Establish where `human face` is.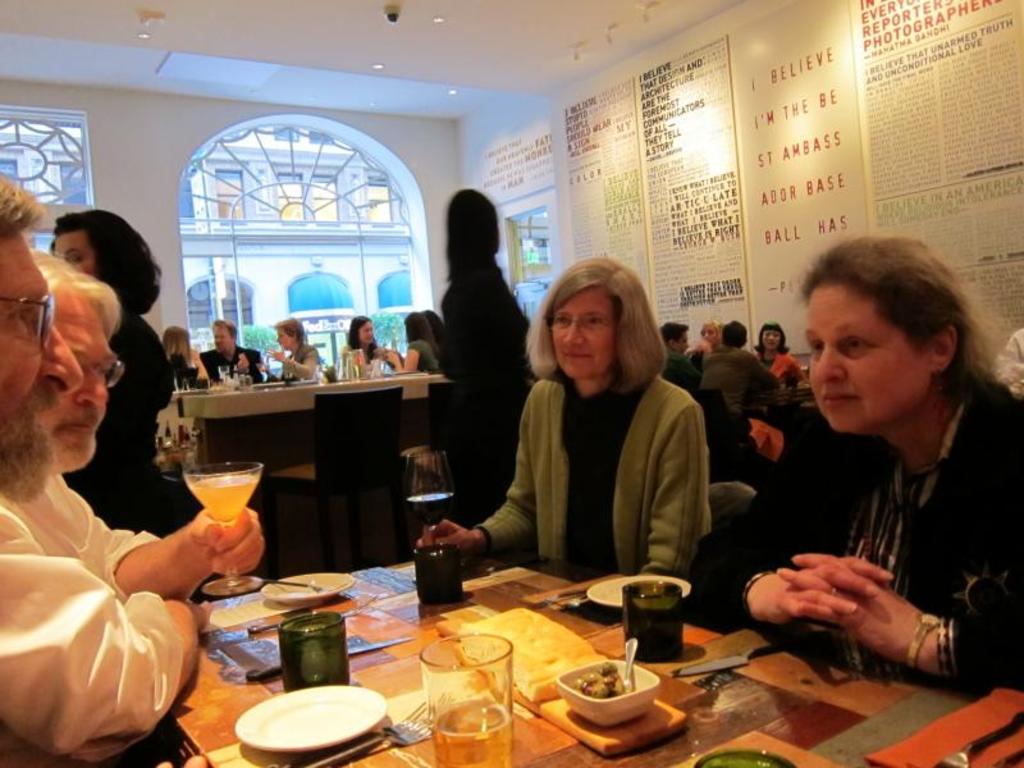
Established at BBox(358, 319, 375, 347).
